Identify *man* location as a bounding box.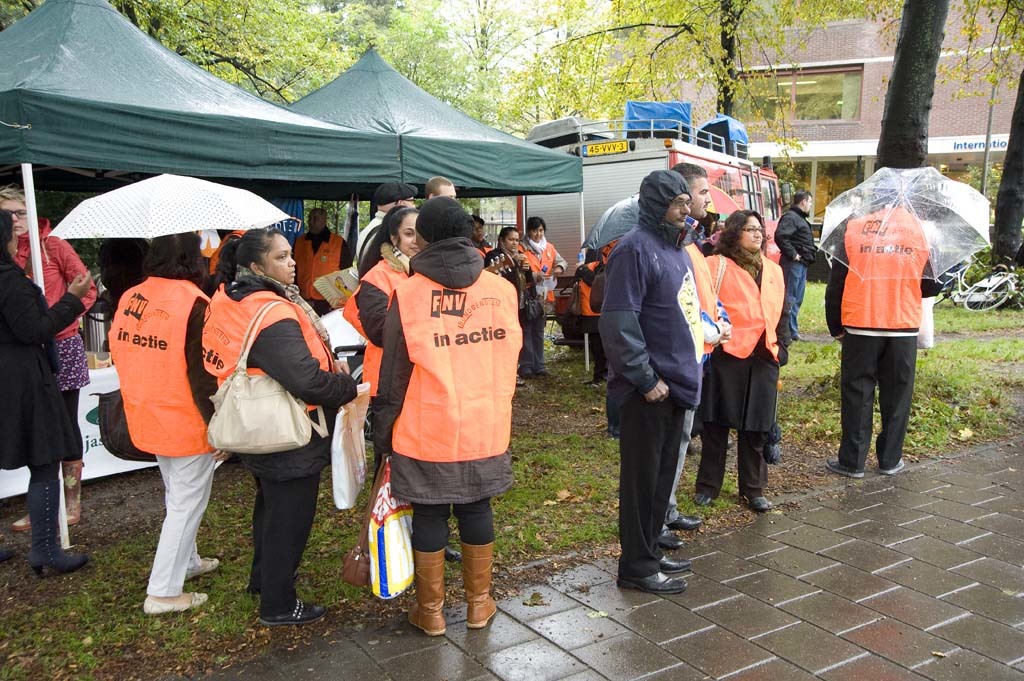
(771,187,819,343).
